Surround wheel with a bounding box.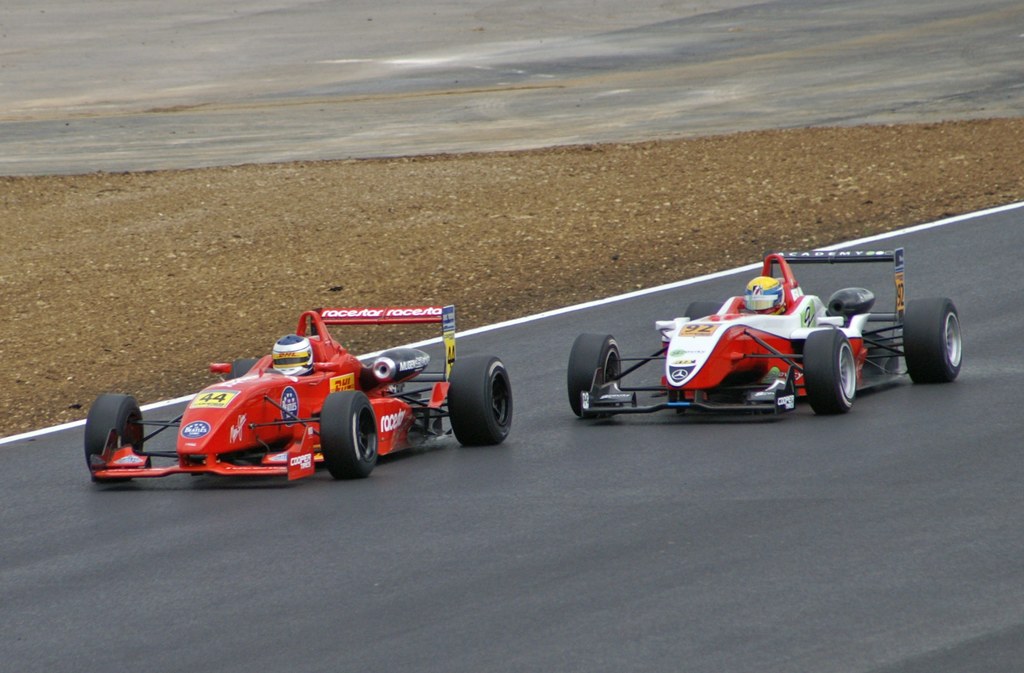
box(83, 393, 147, 482).
